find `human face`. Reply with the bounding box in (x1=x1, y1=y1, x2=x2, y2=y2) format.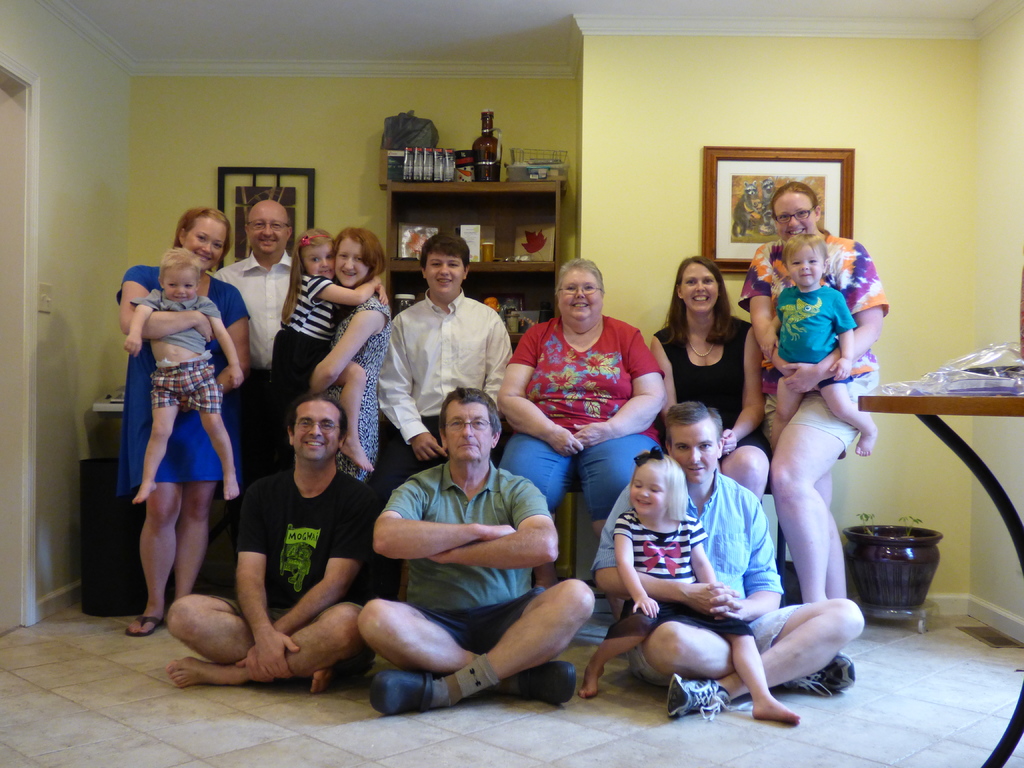
(x1=251, y1=204, x2=284, y2=254).
